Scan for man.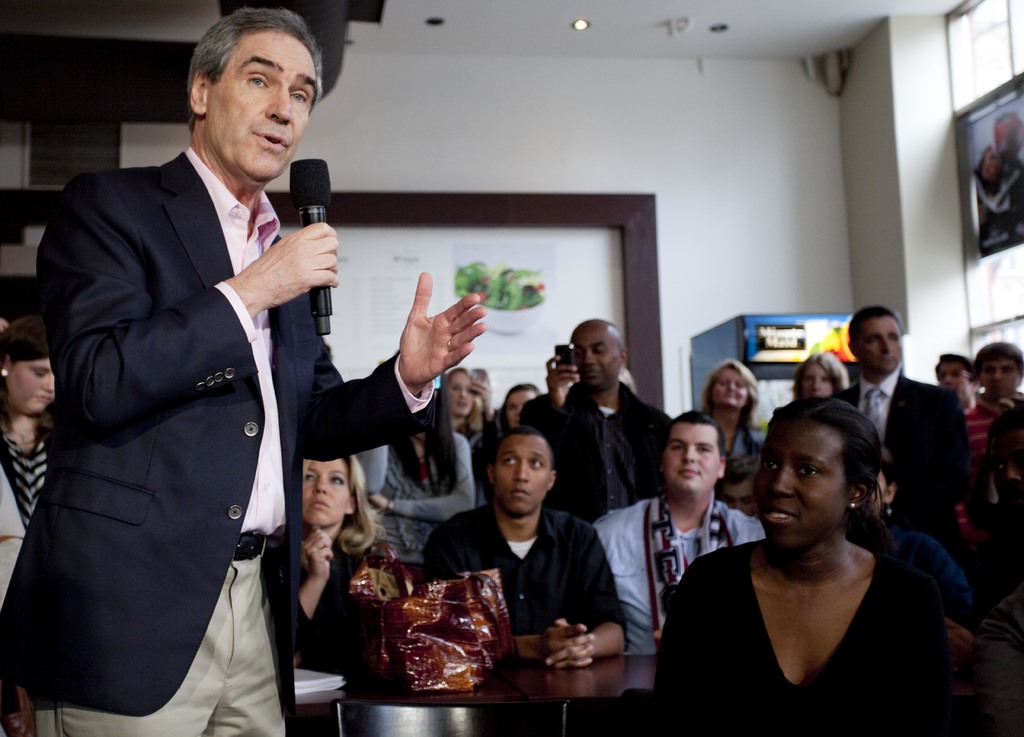
Scan result: BBox(932, 351, 983, 413).
